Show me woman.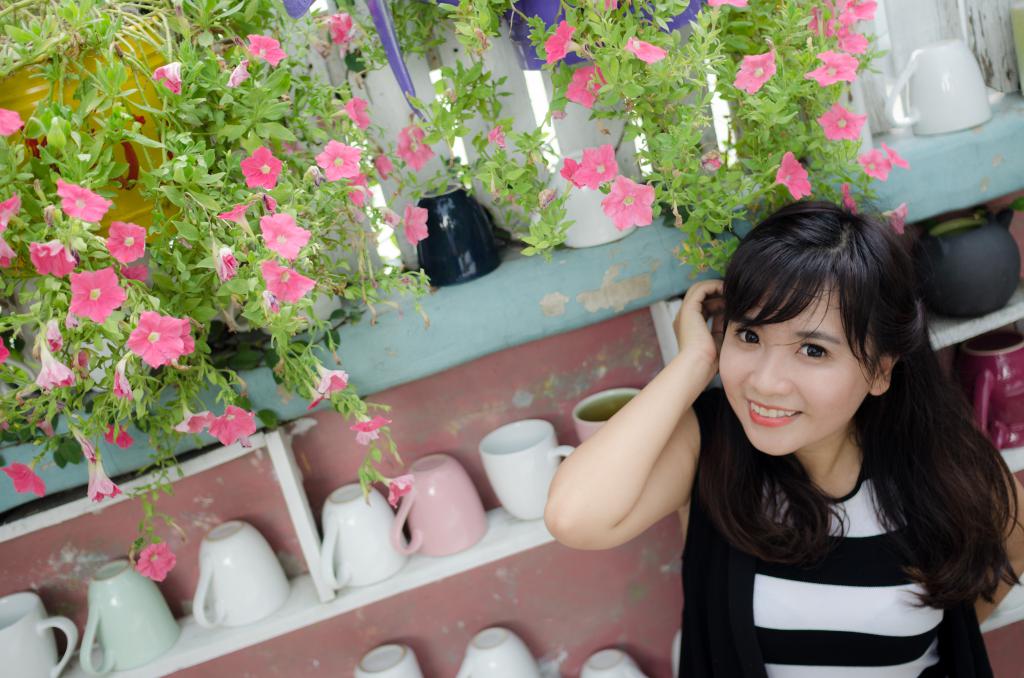
woman is here: rect(646, 179, 1011, 676).
